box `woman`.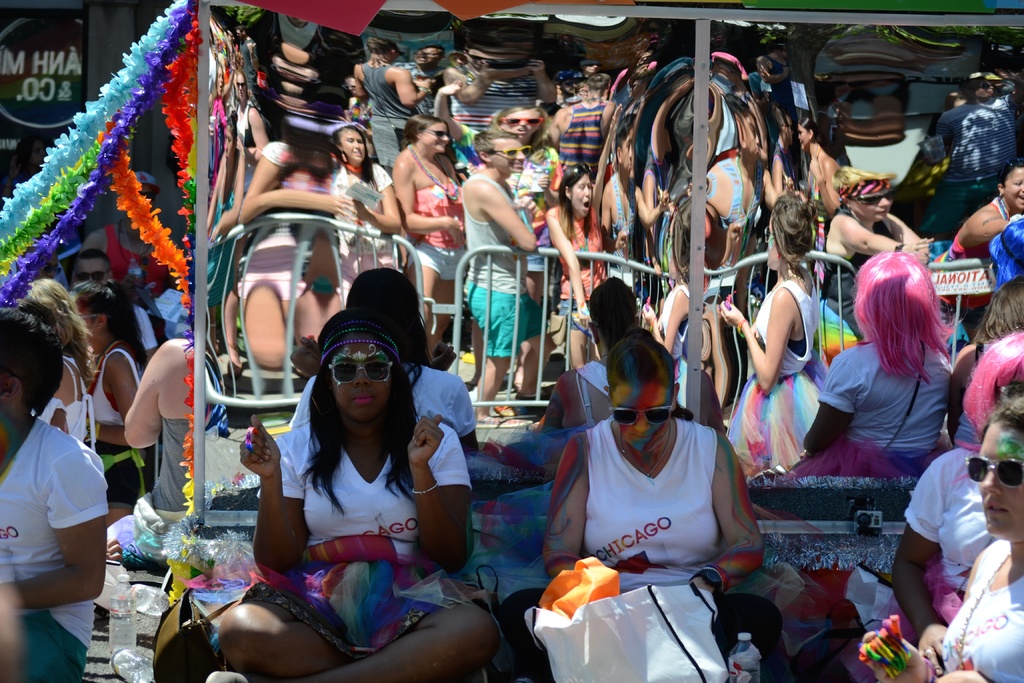
(x1=56, y1=277, x2=156, y2=529).
